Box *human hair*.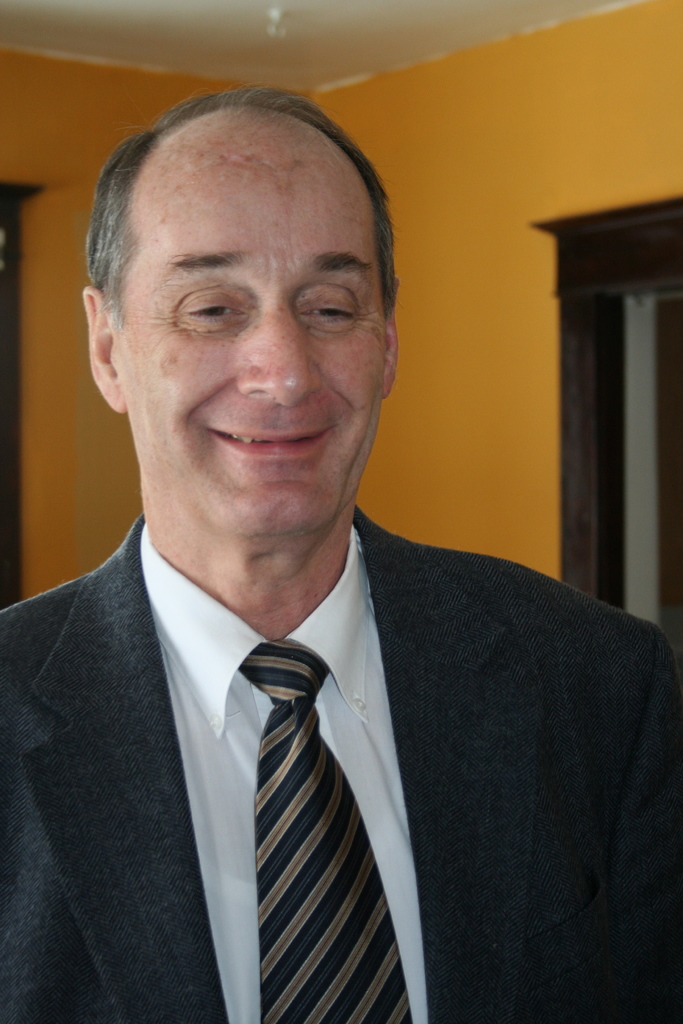
[94,105,378,319].
